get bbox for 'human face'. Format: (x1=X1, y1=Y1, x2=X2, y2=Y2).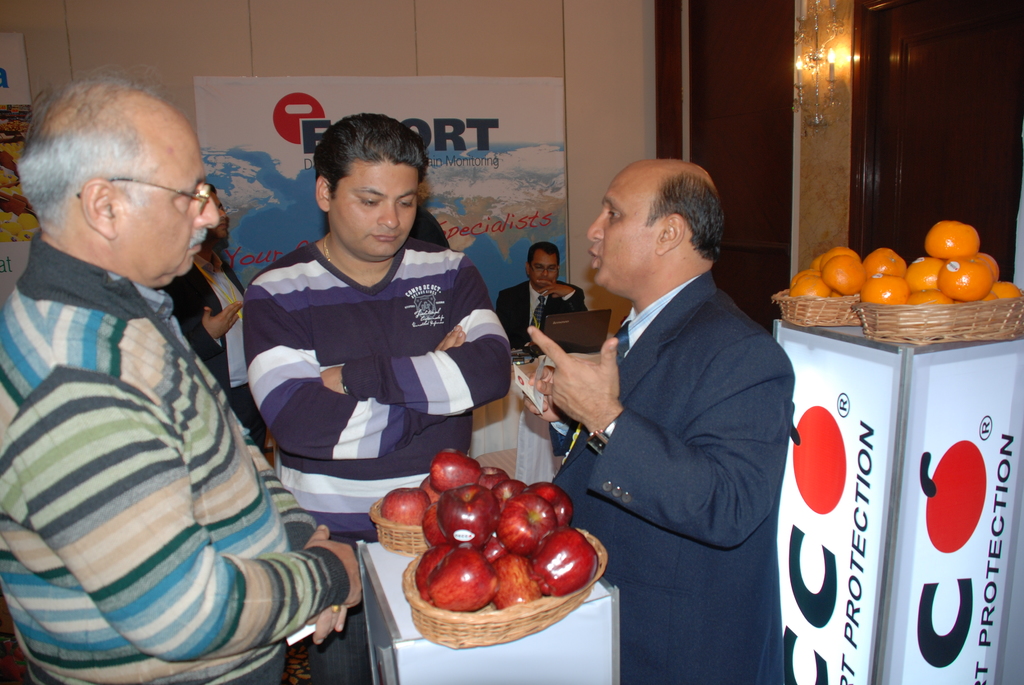
(x1=328, y1=148, x2=426, y2=264).
